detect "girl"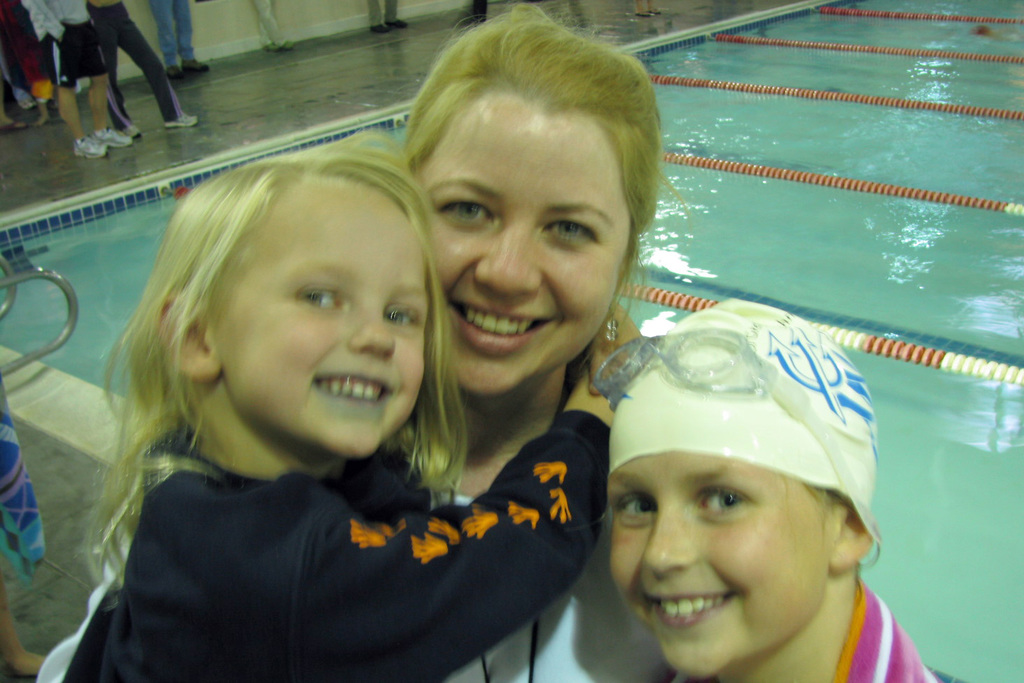
38 136 651 682
